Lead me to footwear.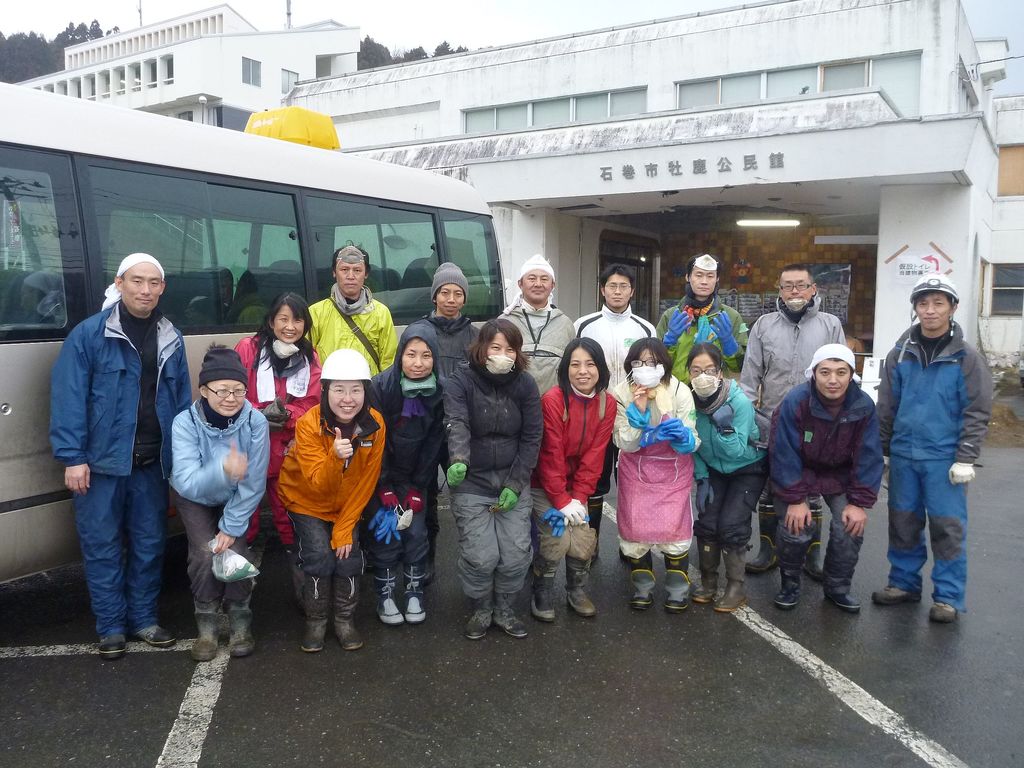
Lead to x1=872, y1=583, x2=924, y2=609.
